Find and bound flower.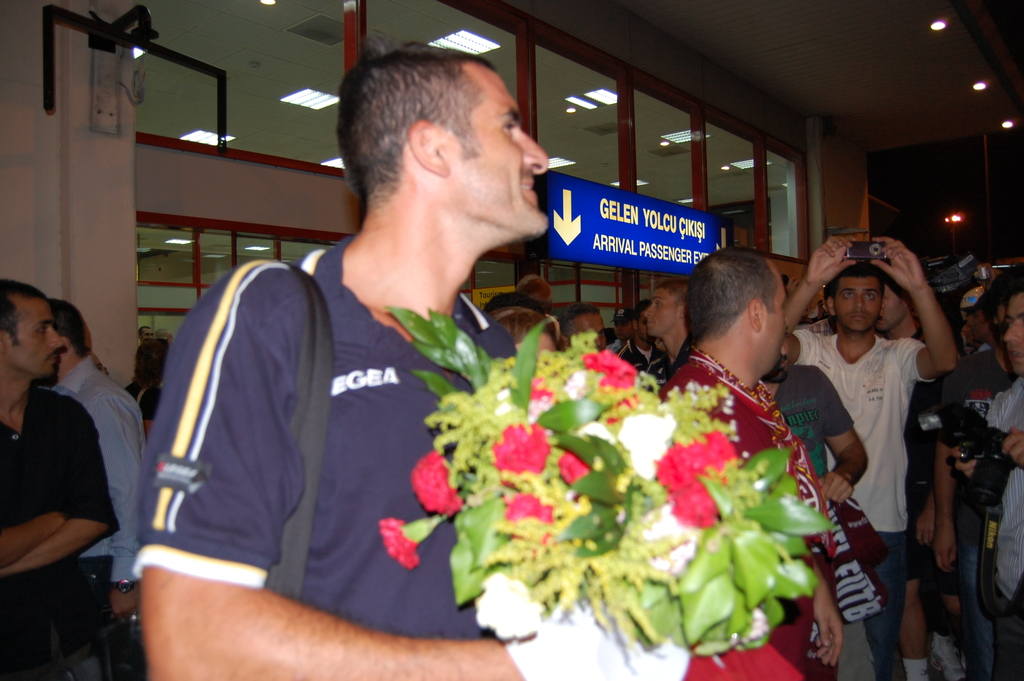
Bound: bbox=(629, 500, 710, 580).
